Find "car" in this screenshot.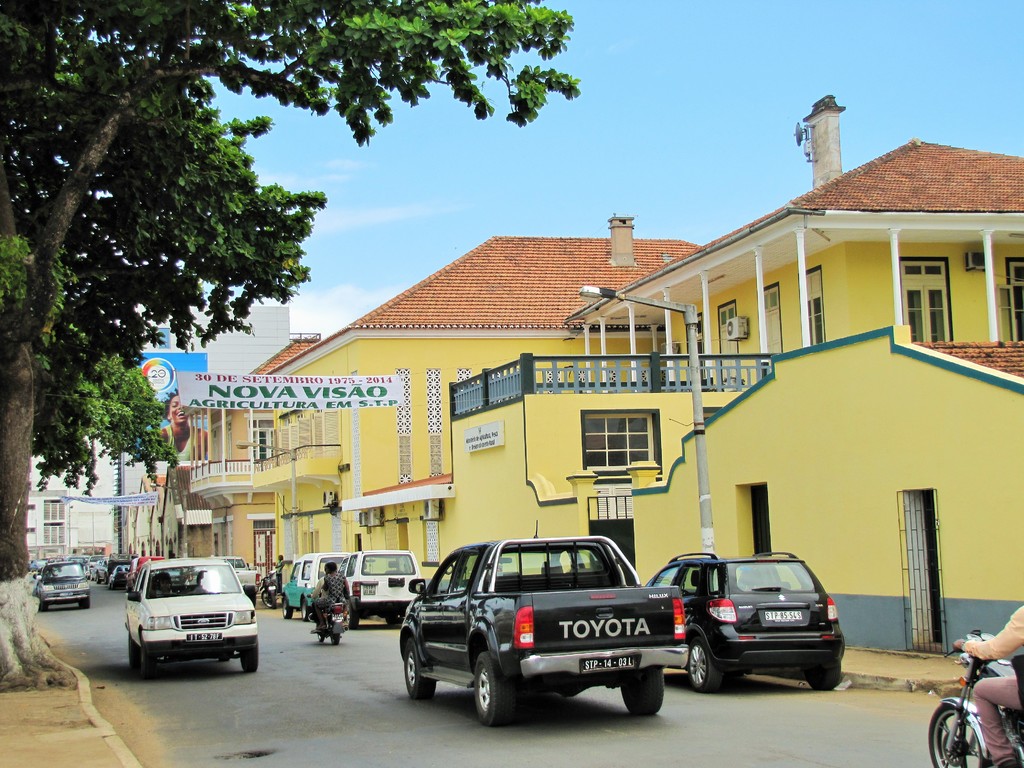
The bounding box for "car" is (37,560,90,611).
